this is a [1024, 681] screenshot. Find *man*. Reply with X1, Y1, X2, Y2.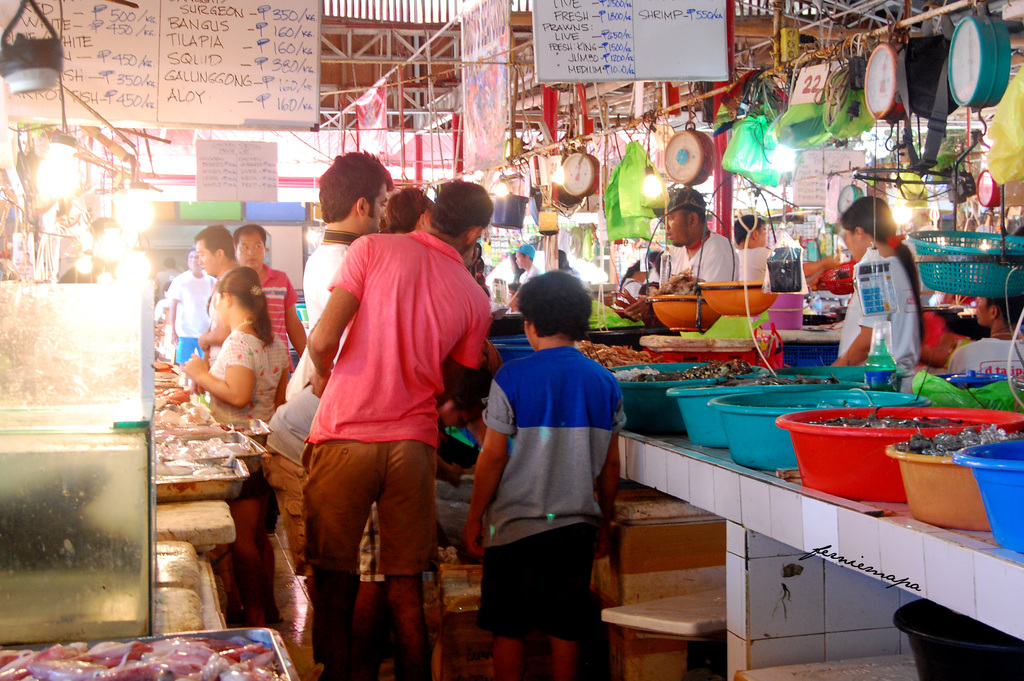
231, 225, 306, 406.
